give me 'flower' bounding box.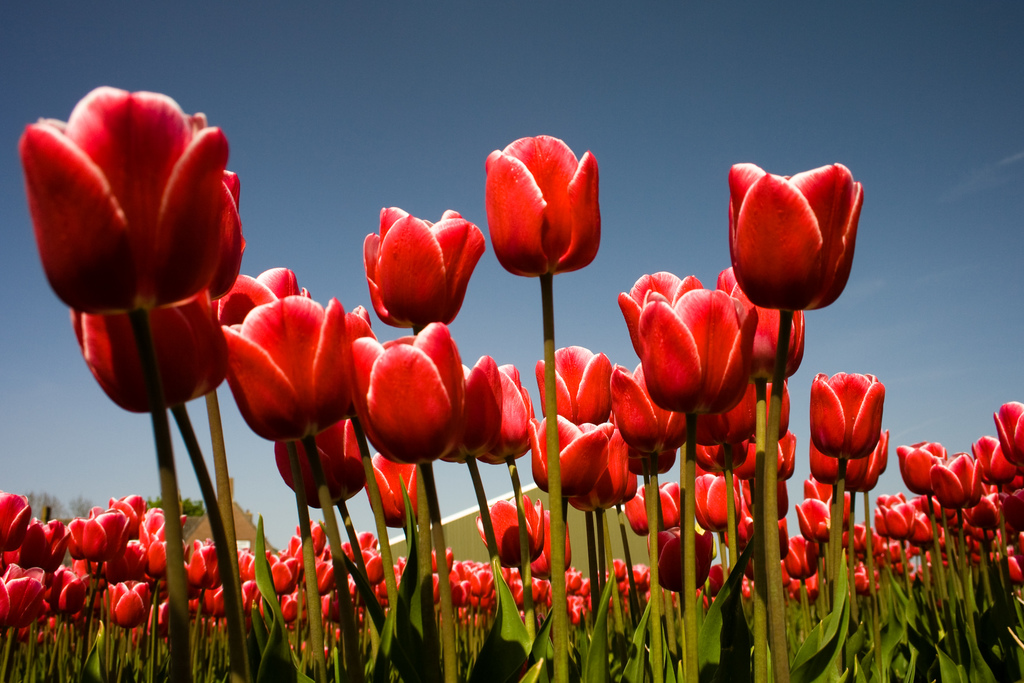
l=476, t=129, r=608, b=284.
